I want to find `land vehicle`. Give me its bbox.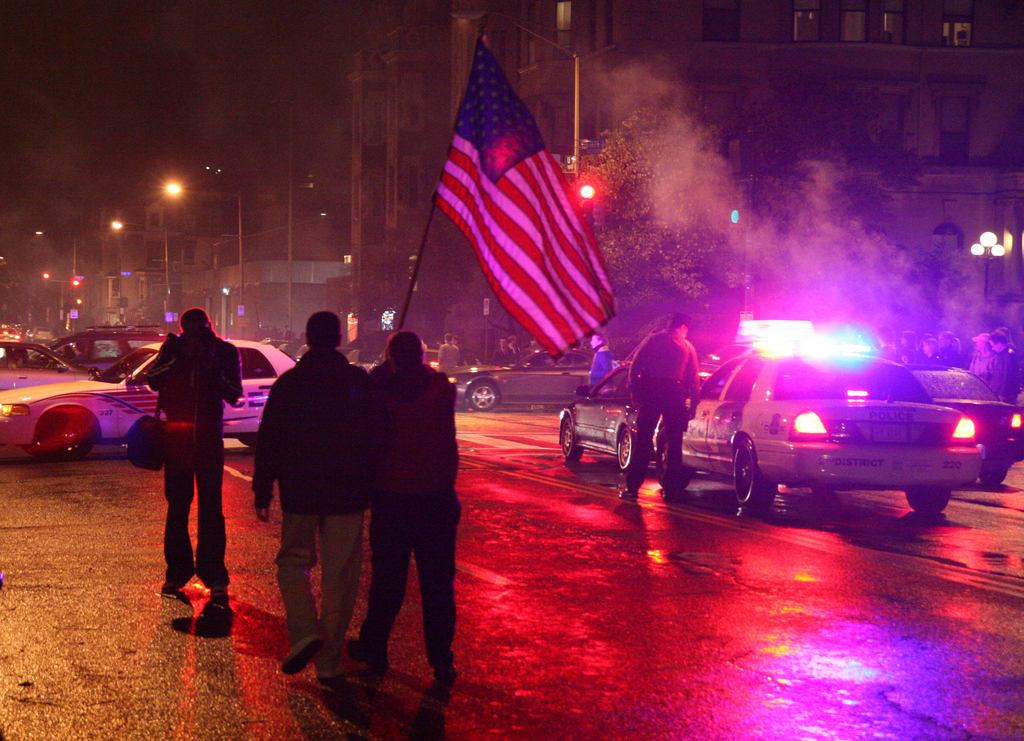
detection(0, 323, 59, 346).
